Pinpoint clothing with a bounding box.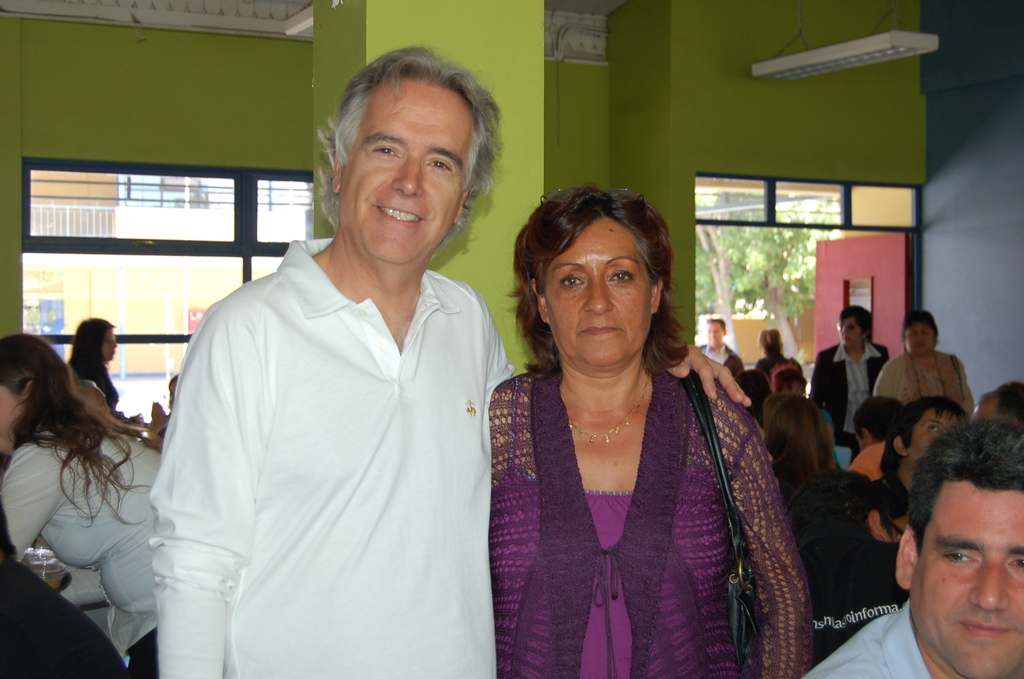
detection(479, 365, 794, 678).
